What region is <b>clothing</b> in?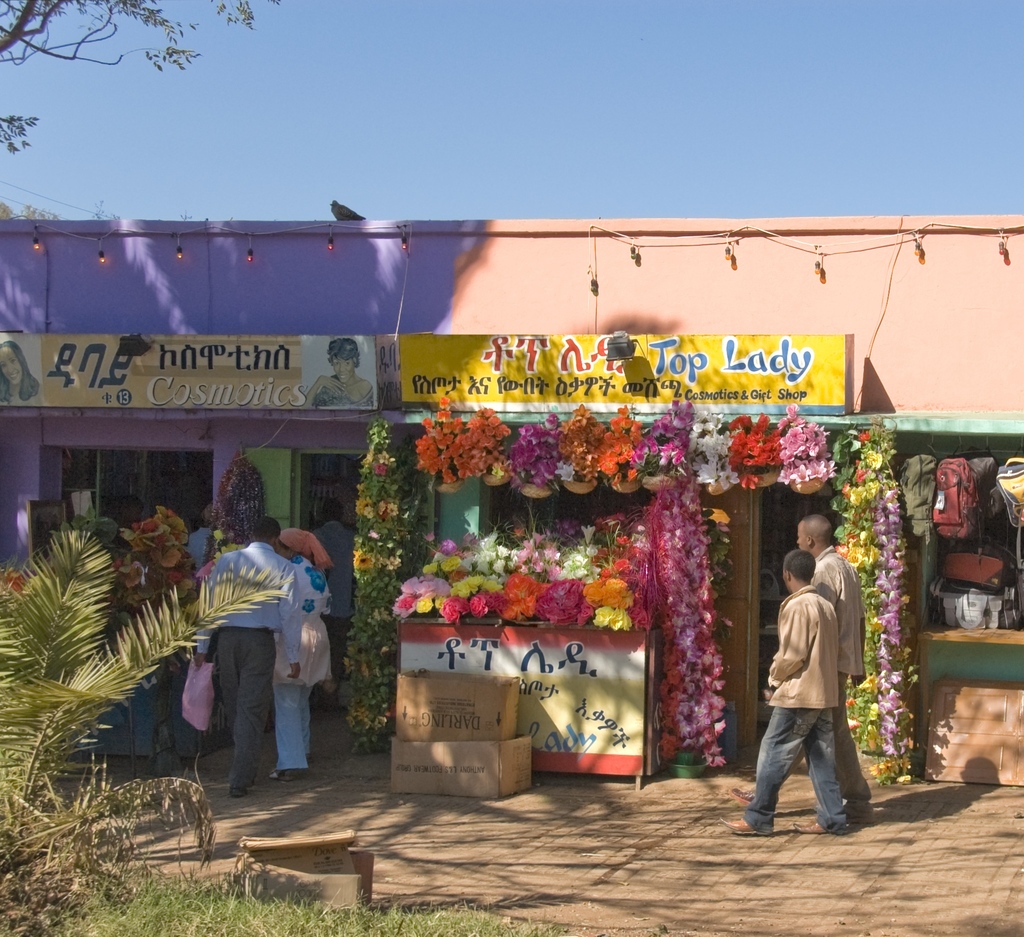
locate(317, 521, 355, 667).
